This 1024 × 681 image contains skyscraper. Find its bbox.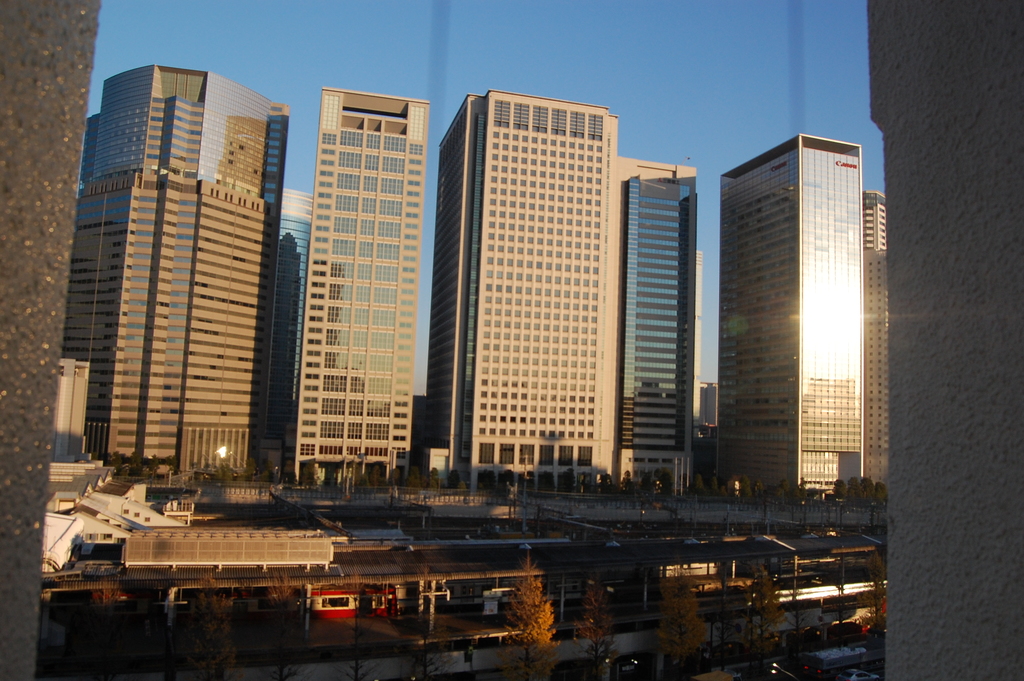
box(44, 54, 293, 493).
